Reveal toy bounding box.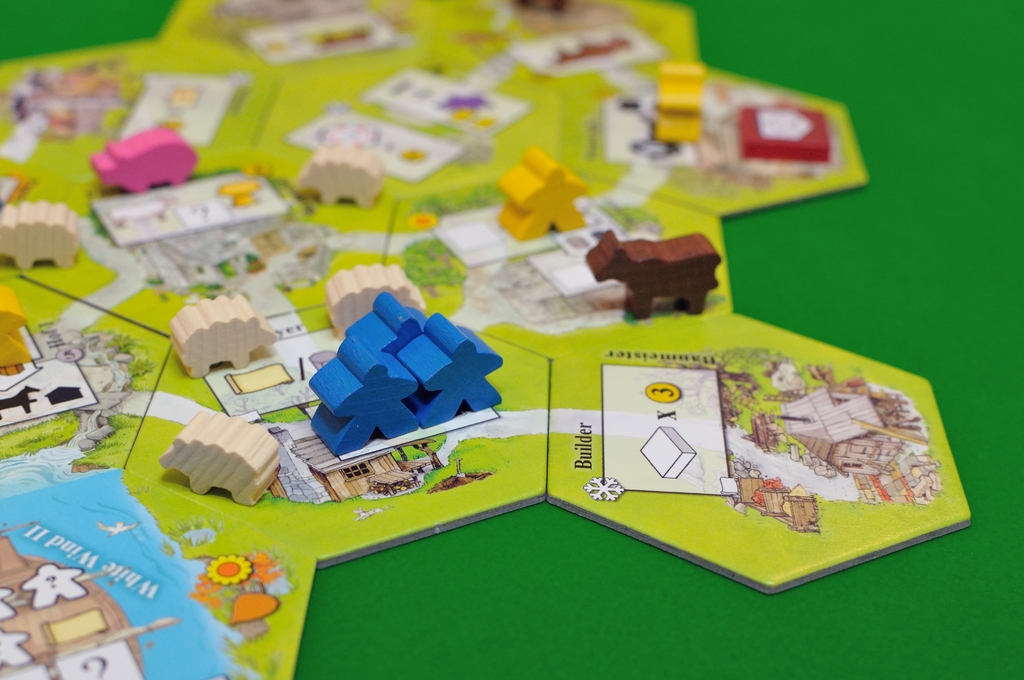
Revealed: locate(394, 311, 501, 428).
